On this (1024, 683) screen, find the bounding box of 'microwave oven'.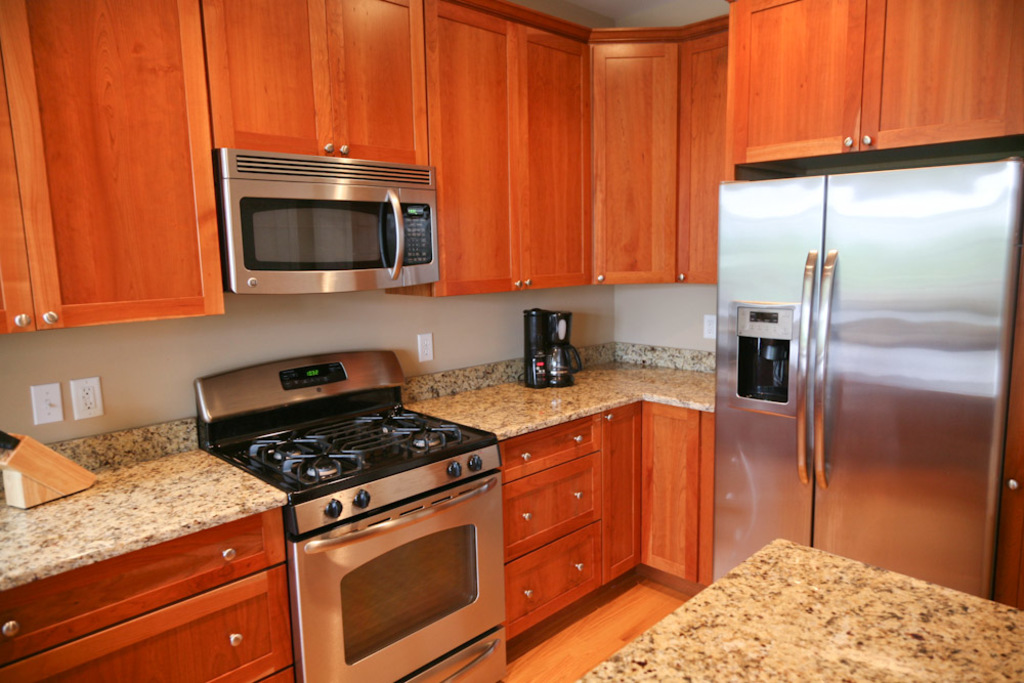
Bounding box: (x1=219, y1=148, x2=441, y2=298).
